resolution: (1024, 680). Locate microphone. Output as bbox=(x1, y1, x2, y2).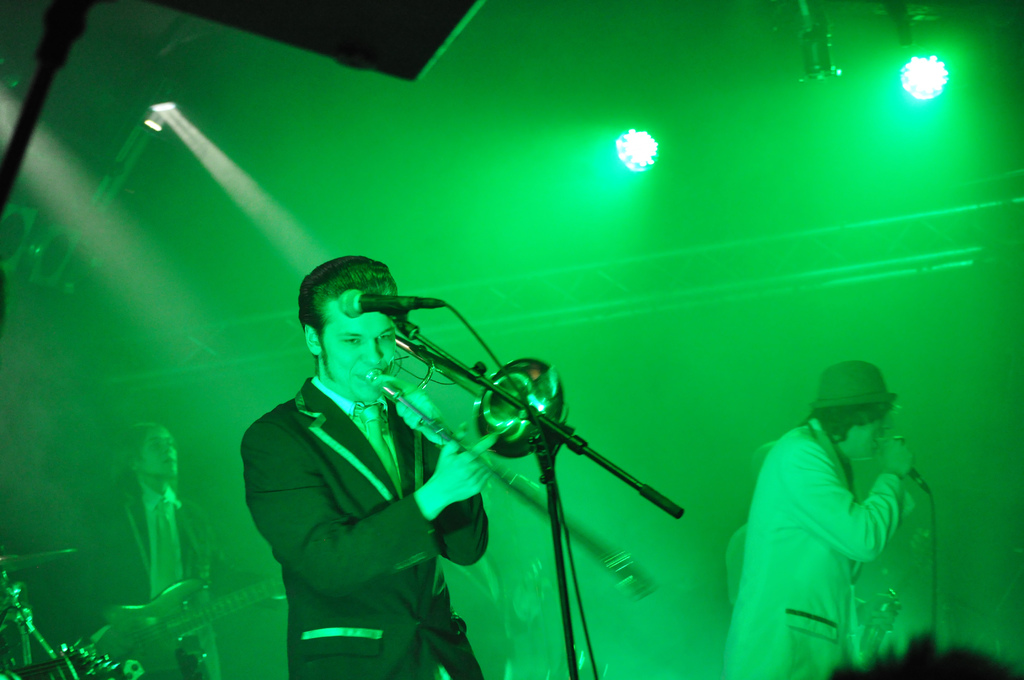
bbox=(906, 465, 938, 494).
